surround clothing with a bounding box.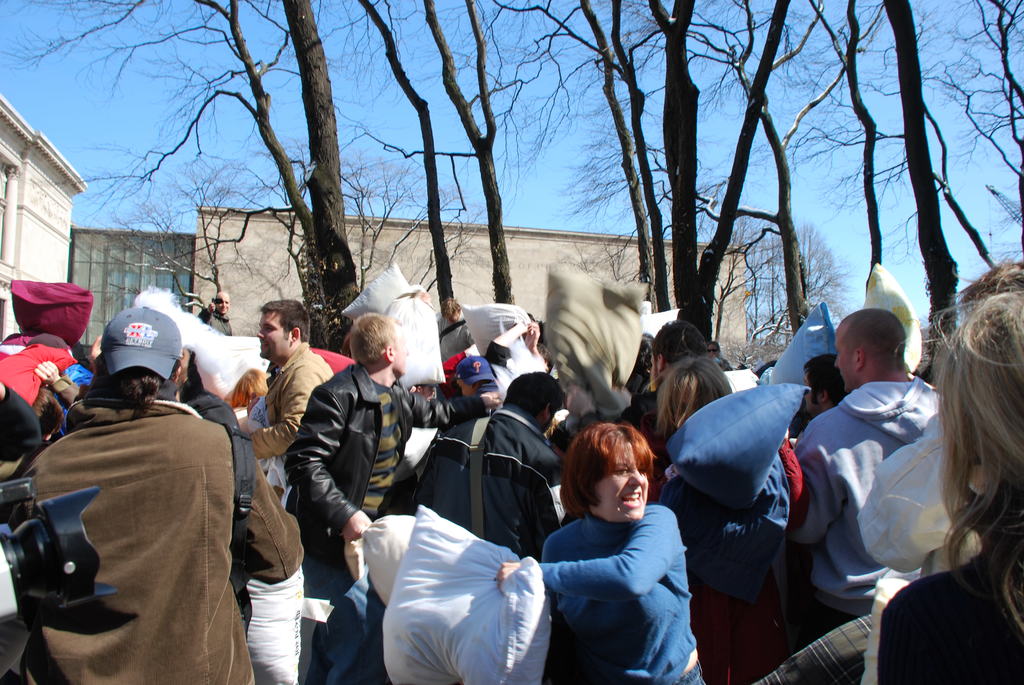
(x1=18, y1=342, x2=257, y2=682).
